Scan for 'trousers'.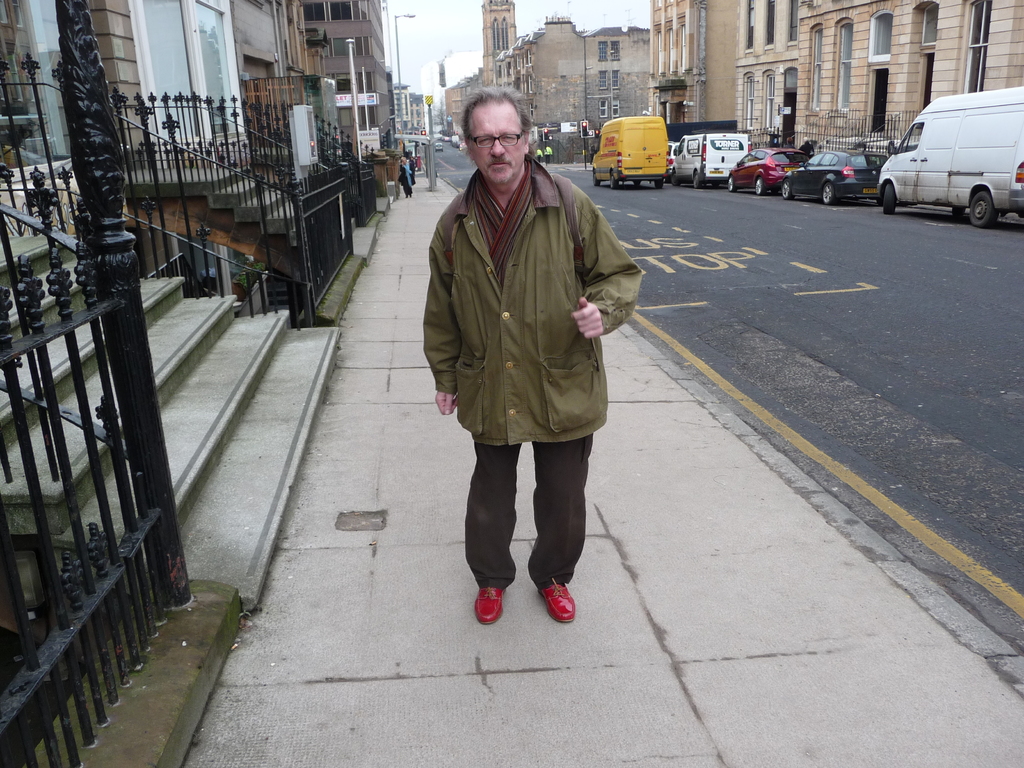
Scan result: BBox(401, 184, 412, 196).
